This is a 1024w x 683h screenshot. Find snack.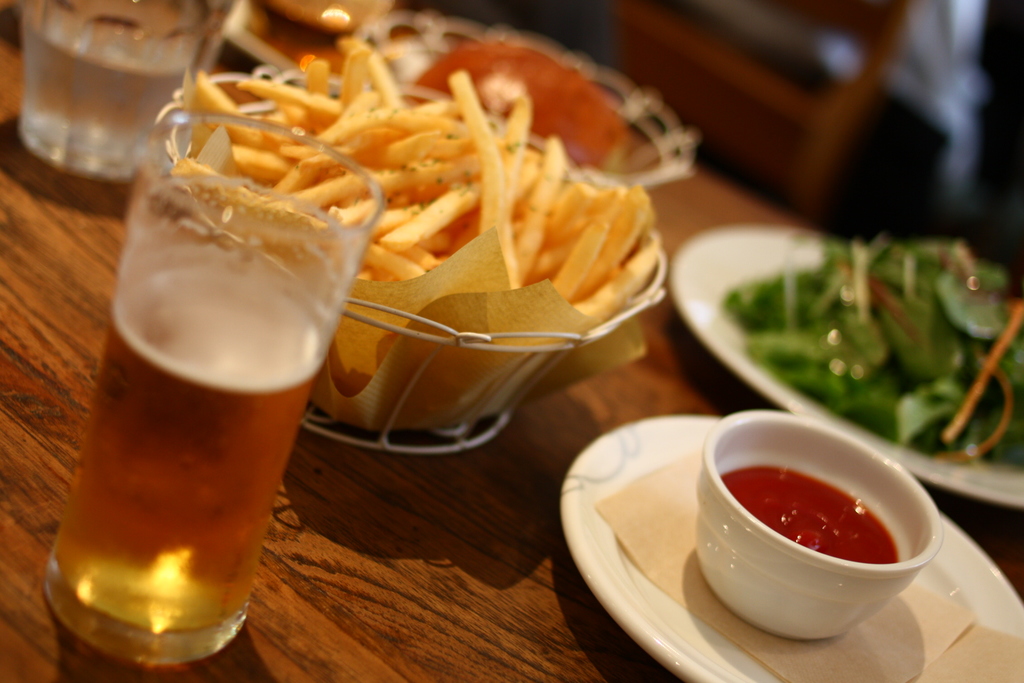
Bounding box: x1=171 y1=39 x2=726 y2=367.
